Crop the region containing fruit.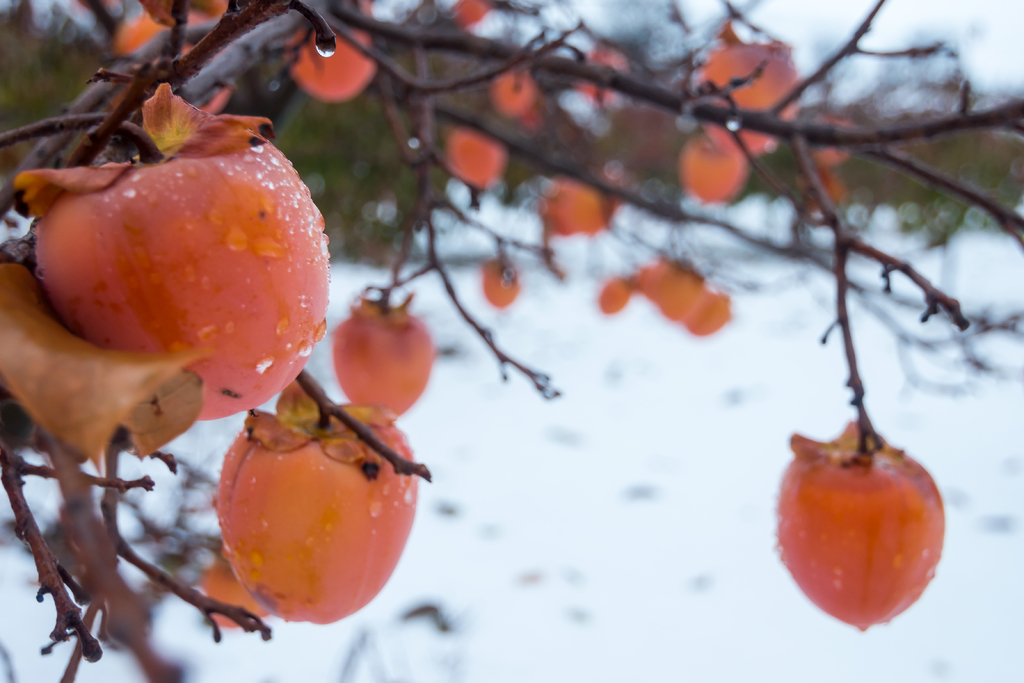
Crop region: {"left": 596, "top": 252, "right": 732, "bottom": 338}.
